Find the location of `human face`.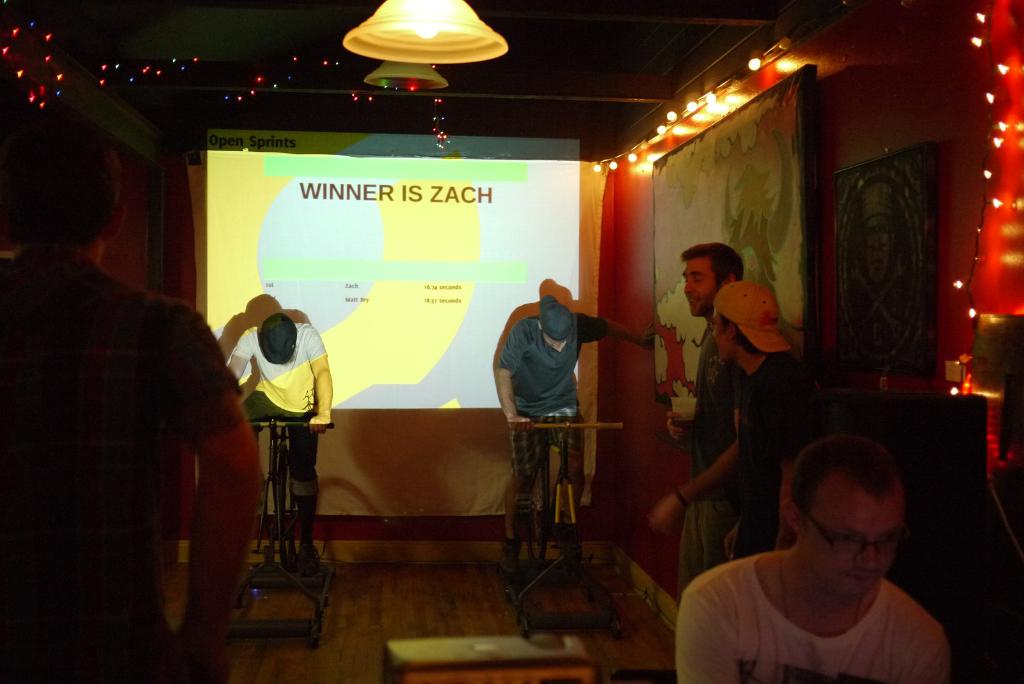
Location: BBox(547, 334, 573, 354).
